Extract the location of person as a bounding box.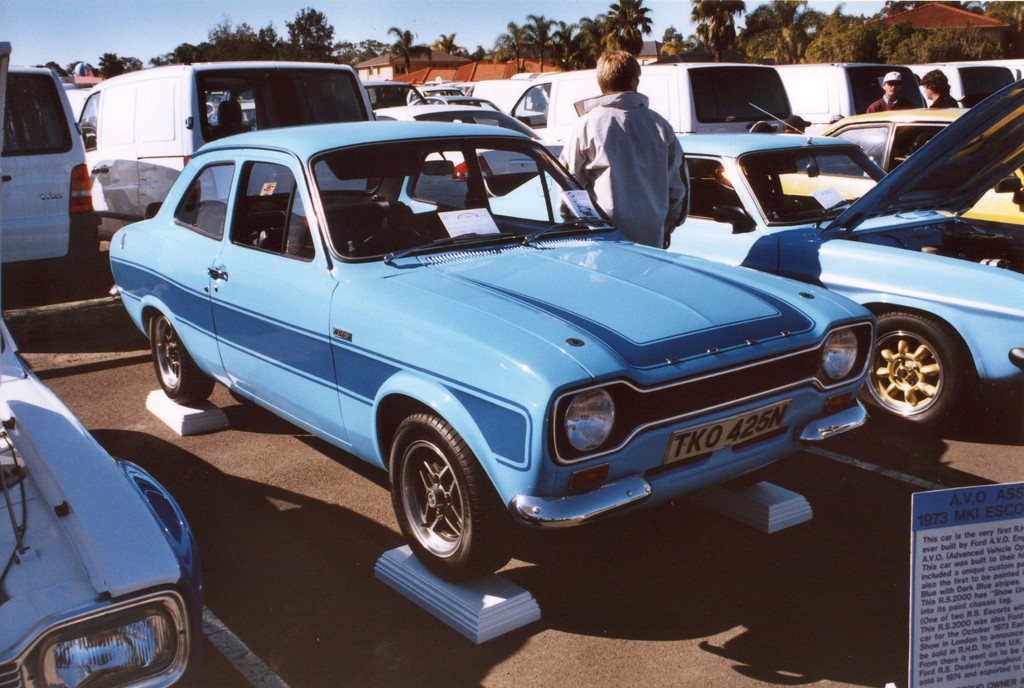
select_region(872, 54, 924, 122).
